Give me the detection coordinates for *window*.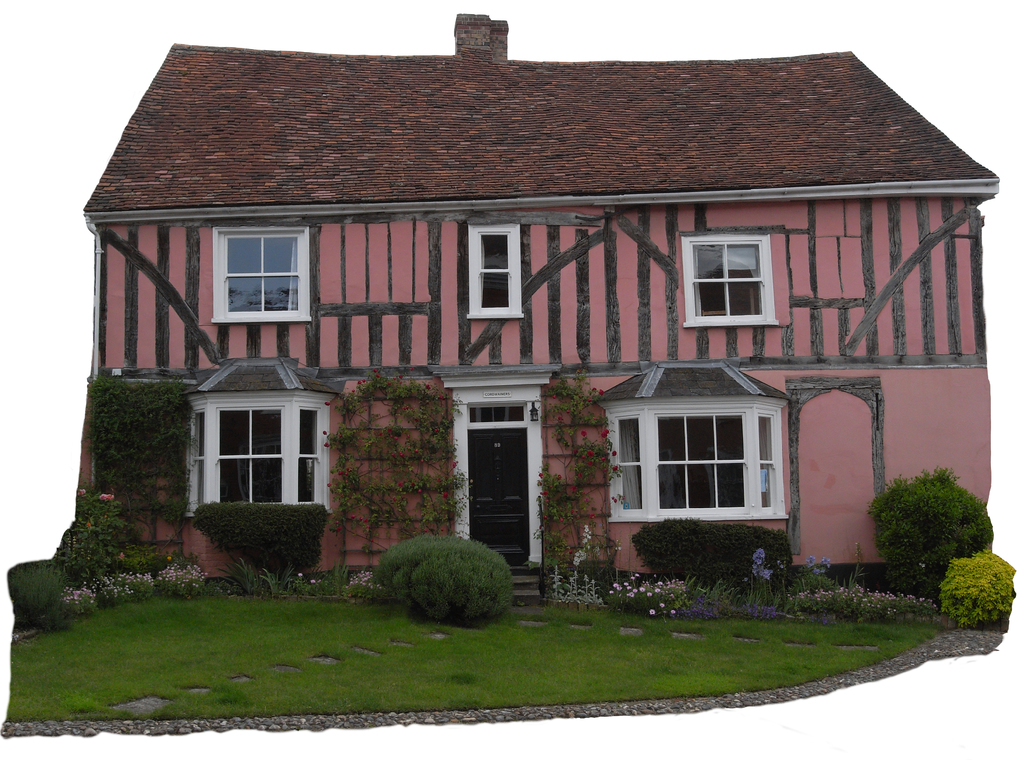
[left=615, top=409, right=778, bottom=516].
